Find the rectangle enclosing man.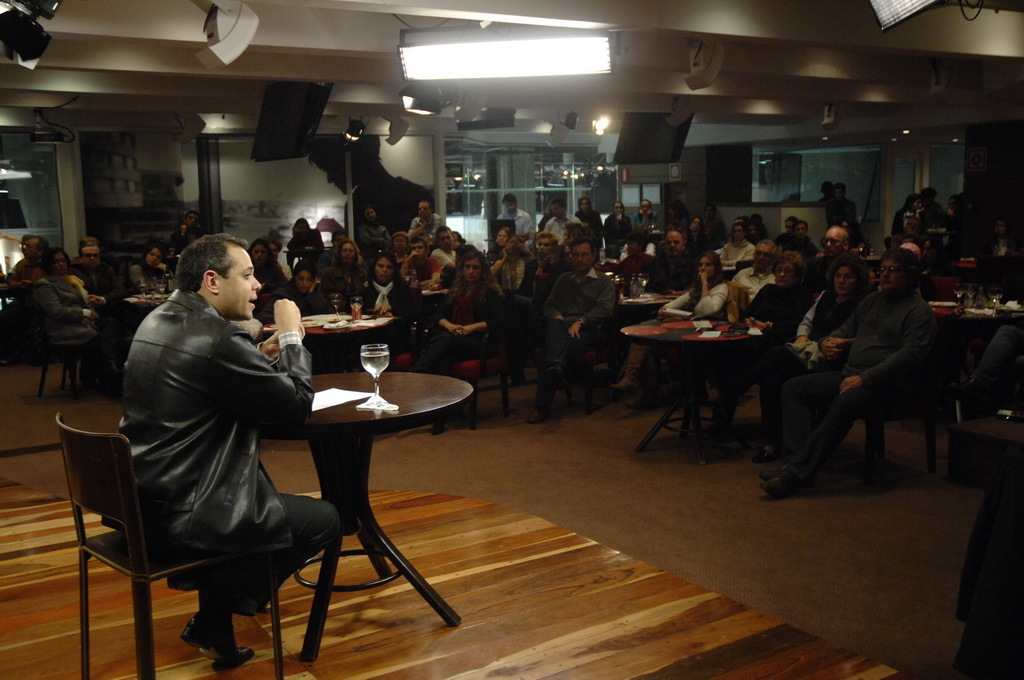
{"left": 497, "top": 192, "right": 535, "bottom": 247}.
